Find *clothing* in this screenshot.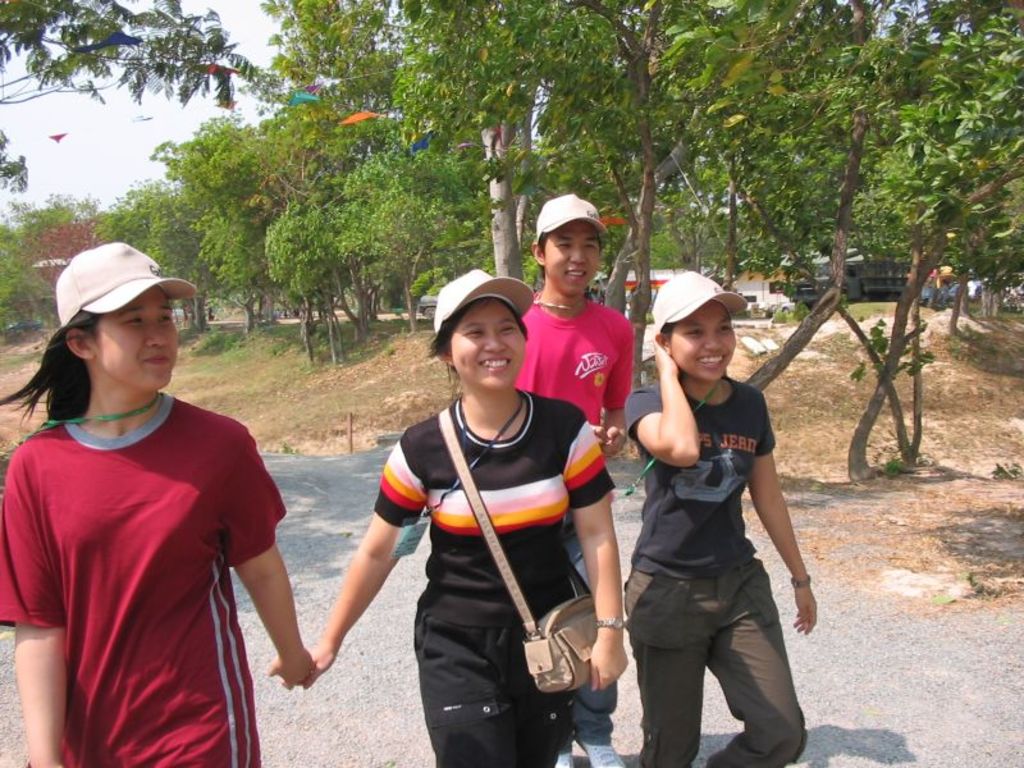
The bounding box for *clothing* is [left=621, top=371, right=810, bottom=767].
